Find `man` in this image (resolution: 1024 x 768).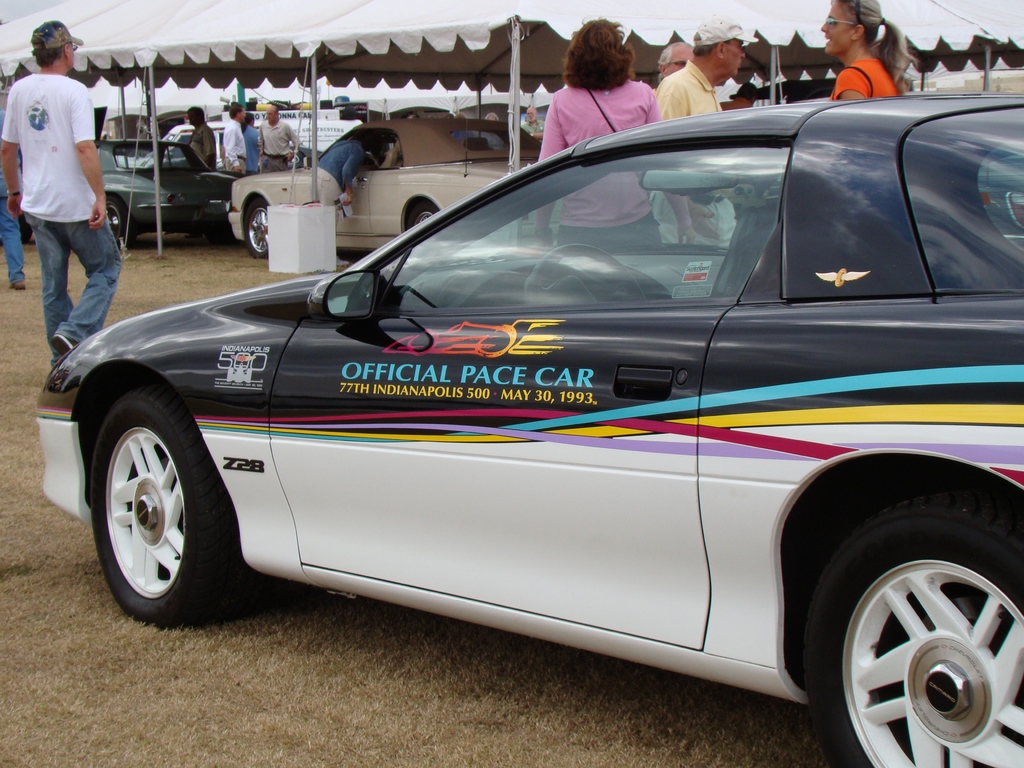
649/10/762/250.
